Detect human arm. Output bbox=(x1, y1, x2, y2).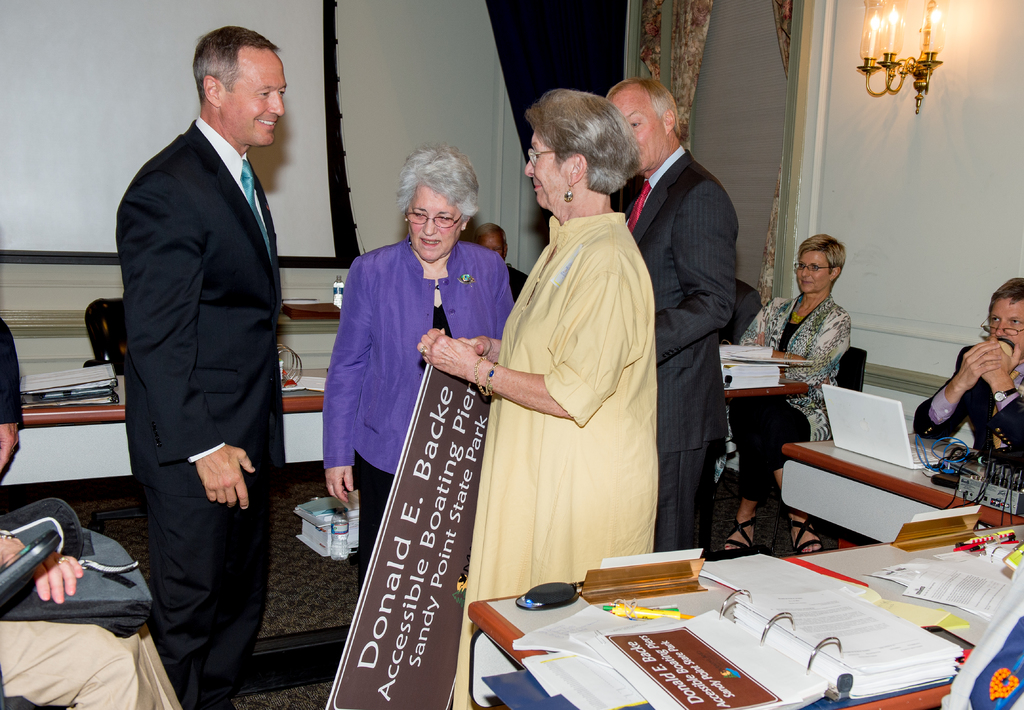
bbox=(422, 270, 628, 424).
